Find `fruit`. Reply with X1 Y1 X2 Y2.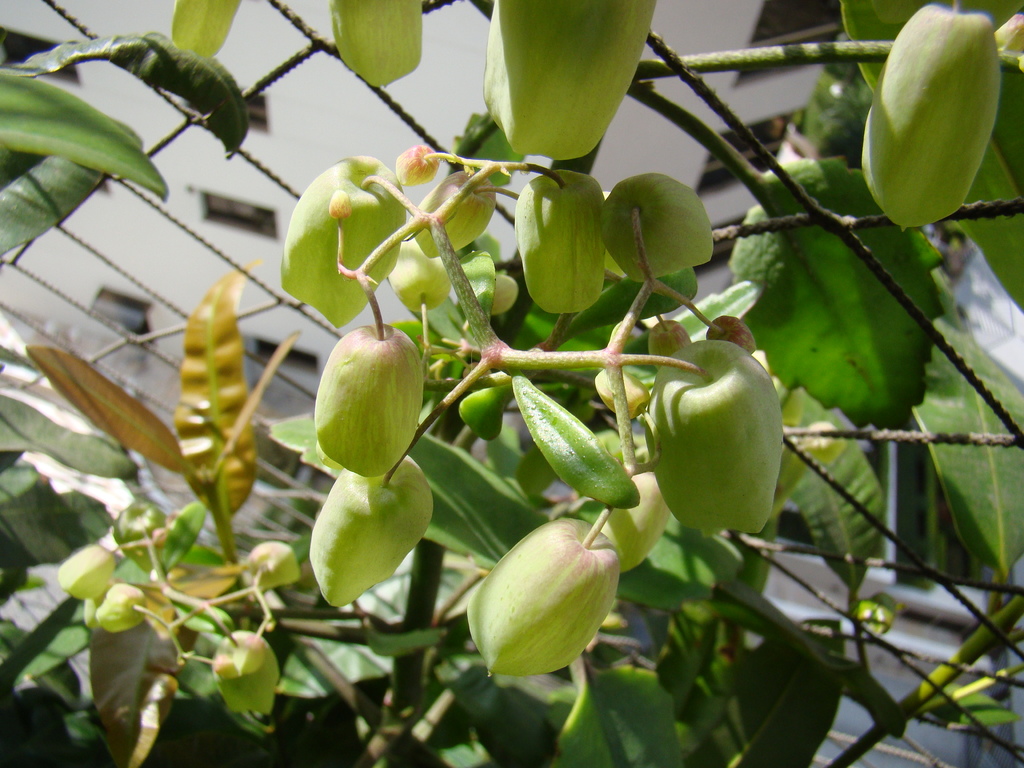
308 458 433 609.
